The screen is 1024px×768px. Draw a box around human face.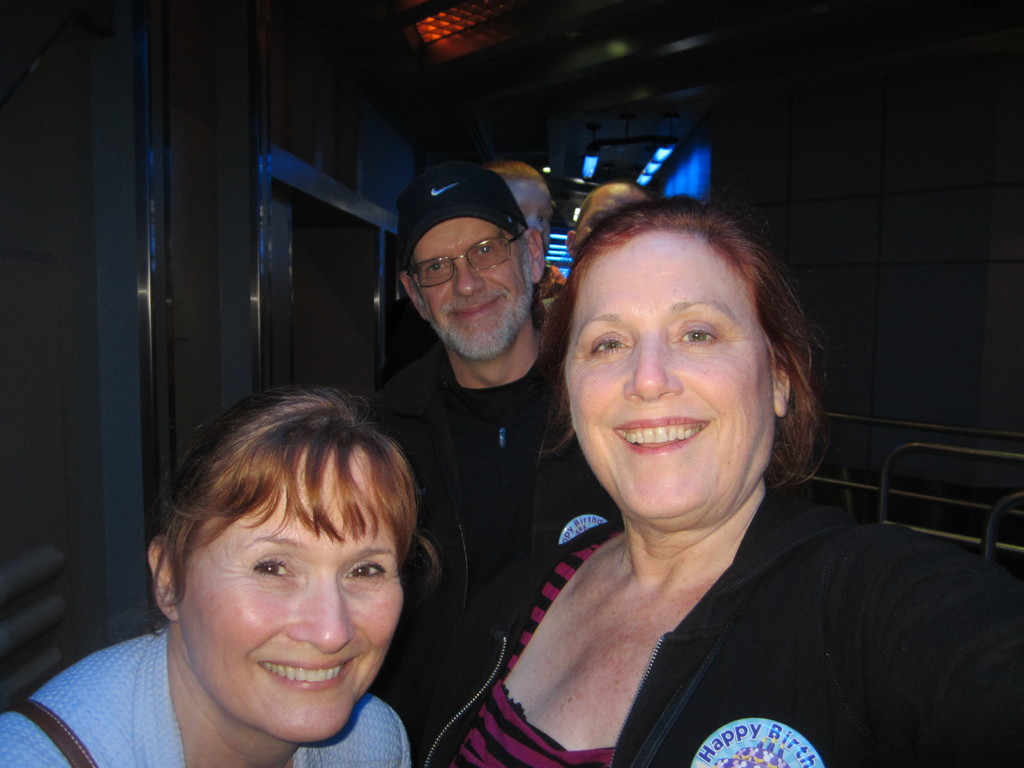
(185,483,407,746).
